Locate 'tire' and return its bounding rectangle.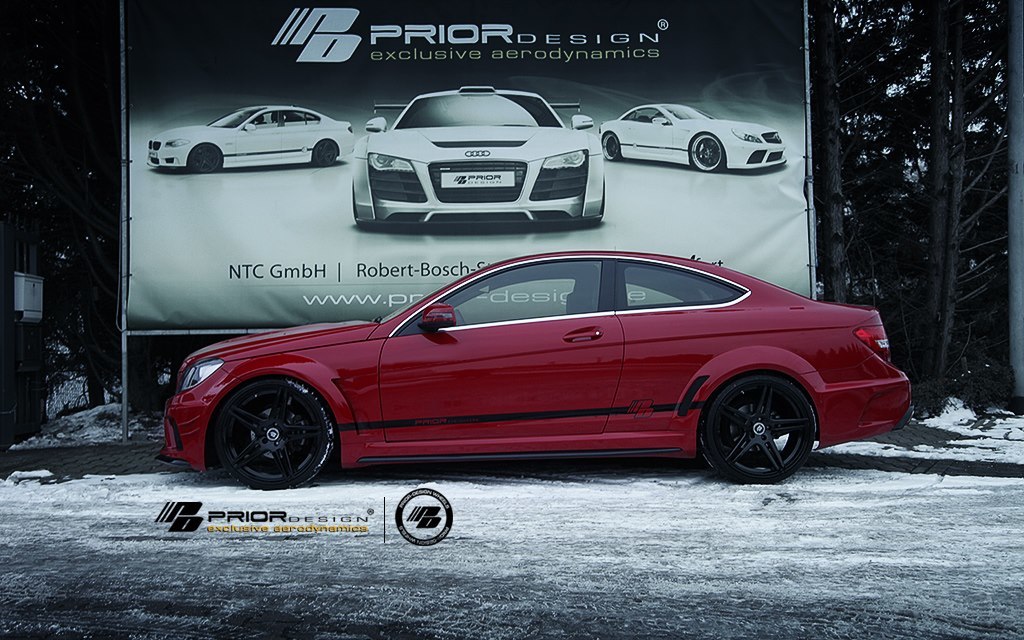
region(686, 131, 729, 174).
